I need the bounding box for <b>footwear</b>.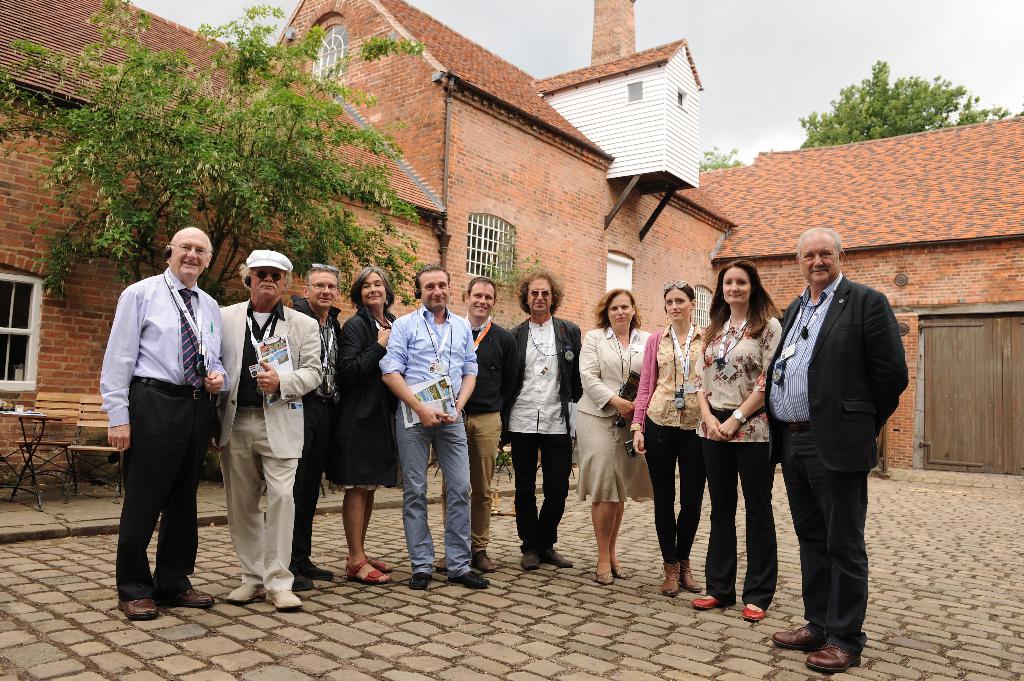
Here it is: 266 587 302 611.
